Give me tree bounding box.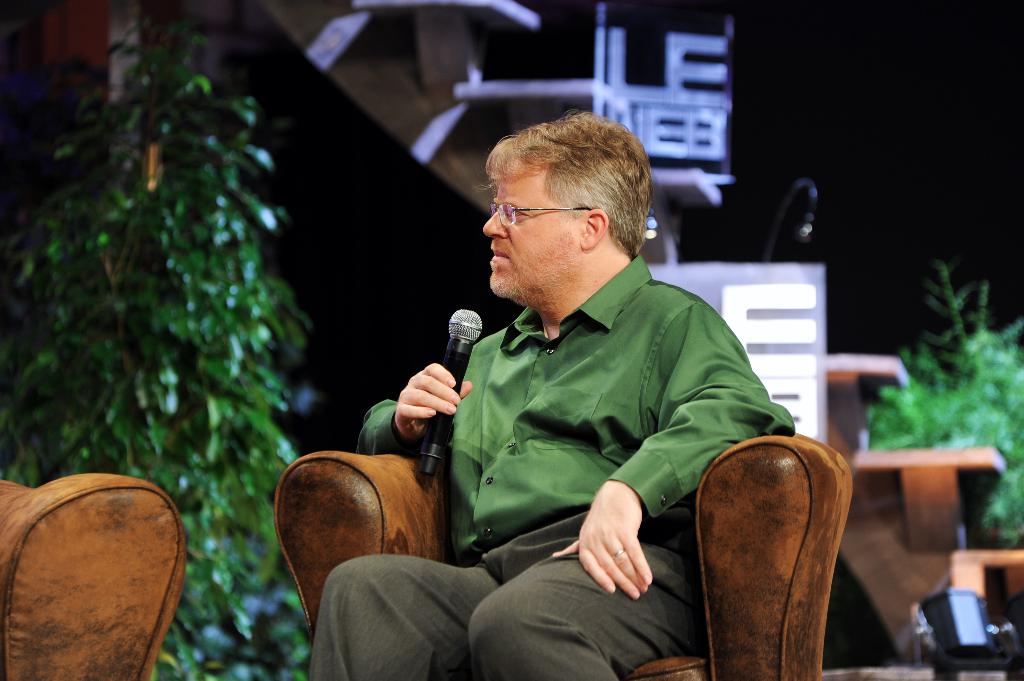
(x1=0, y1=0, x2=358, y2=680).
